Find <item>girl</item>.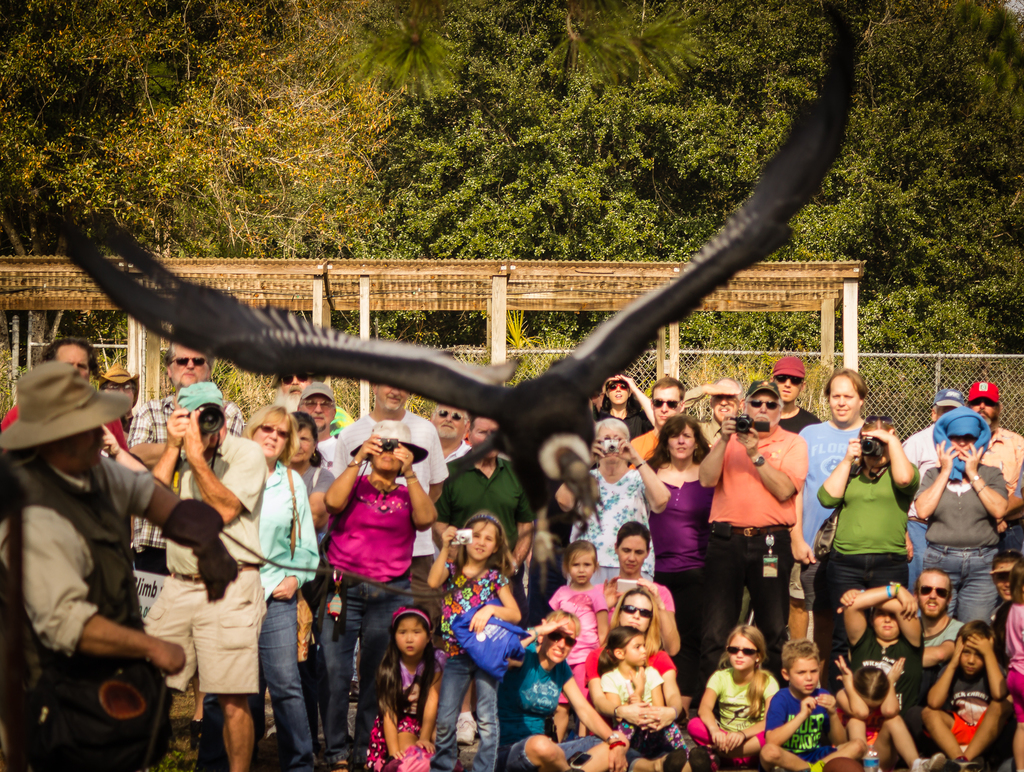
locate(1007, 554, 1023, 771).
